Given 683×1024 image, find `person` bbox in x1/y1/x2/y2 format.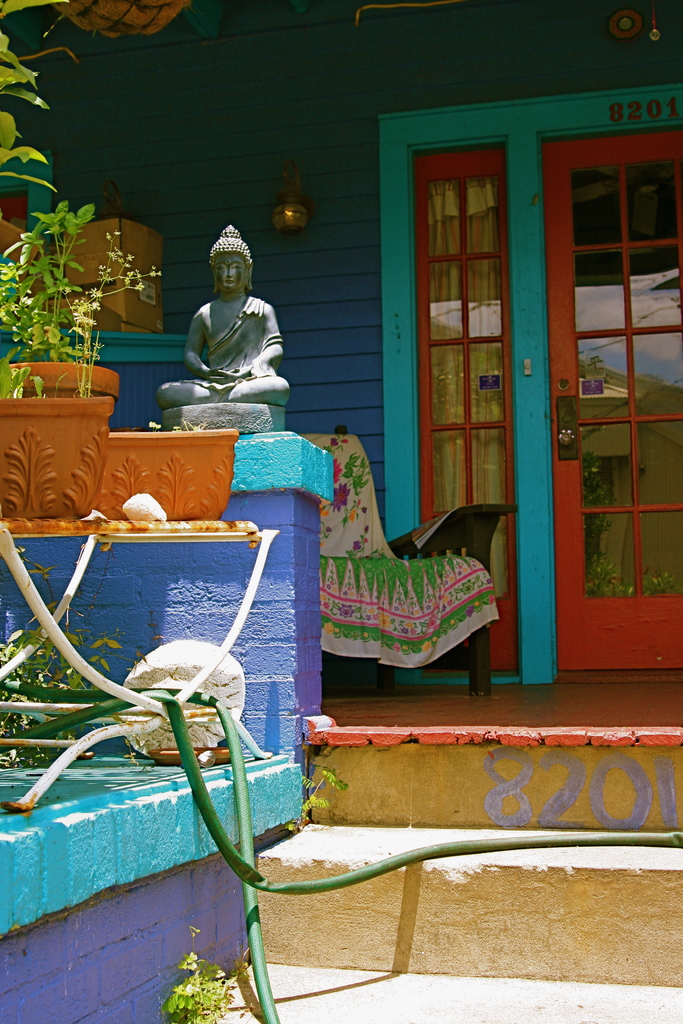
158/223/292/405.
